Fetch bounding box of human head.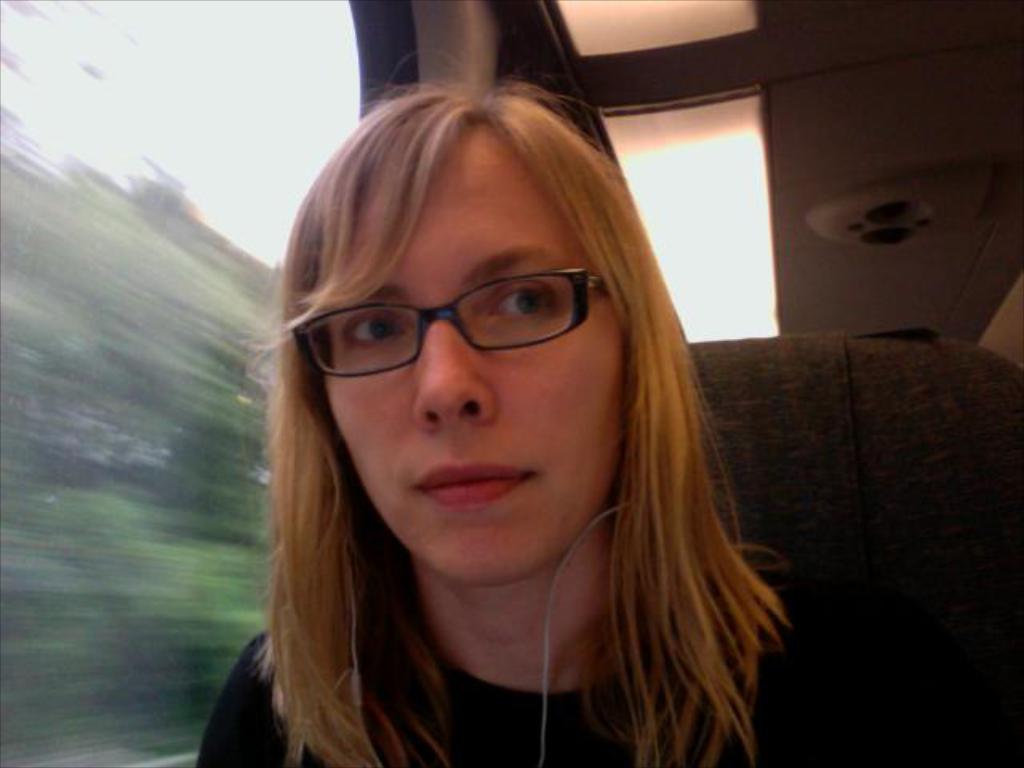
Bbox: box(274, 75, 648, 581).
